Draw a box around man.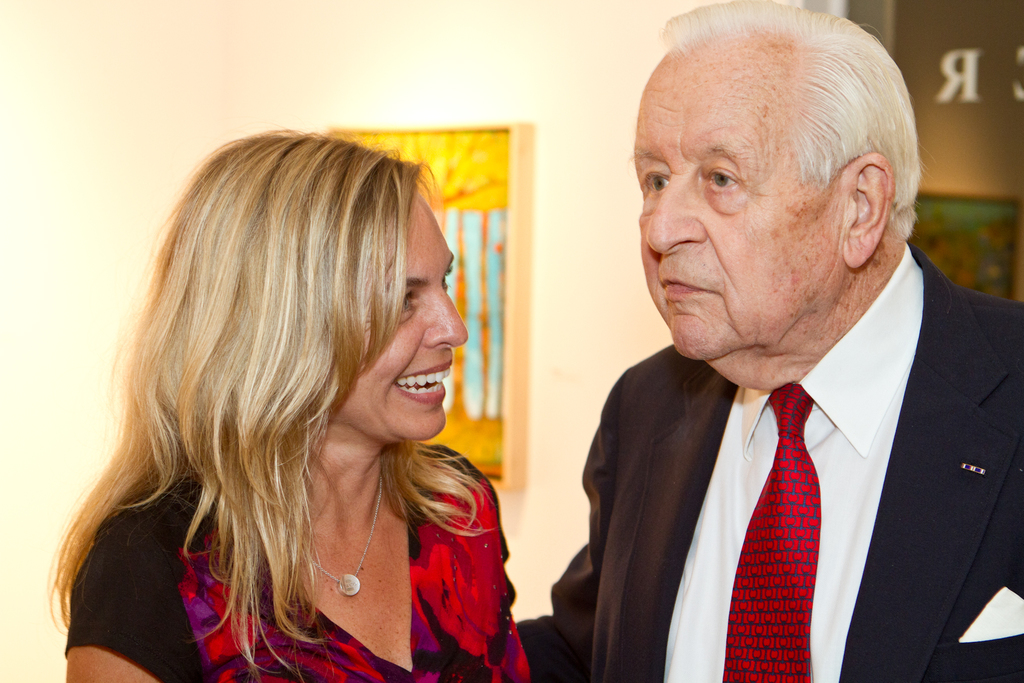
<box>531,26,1012,667</box>.
